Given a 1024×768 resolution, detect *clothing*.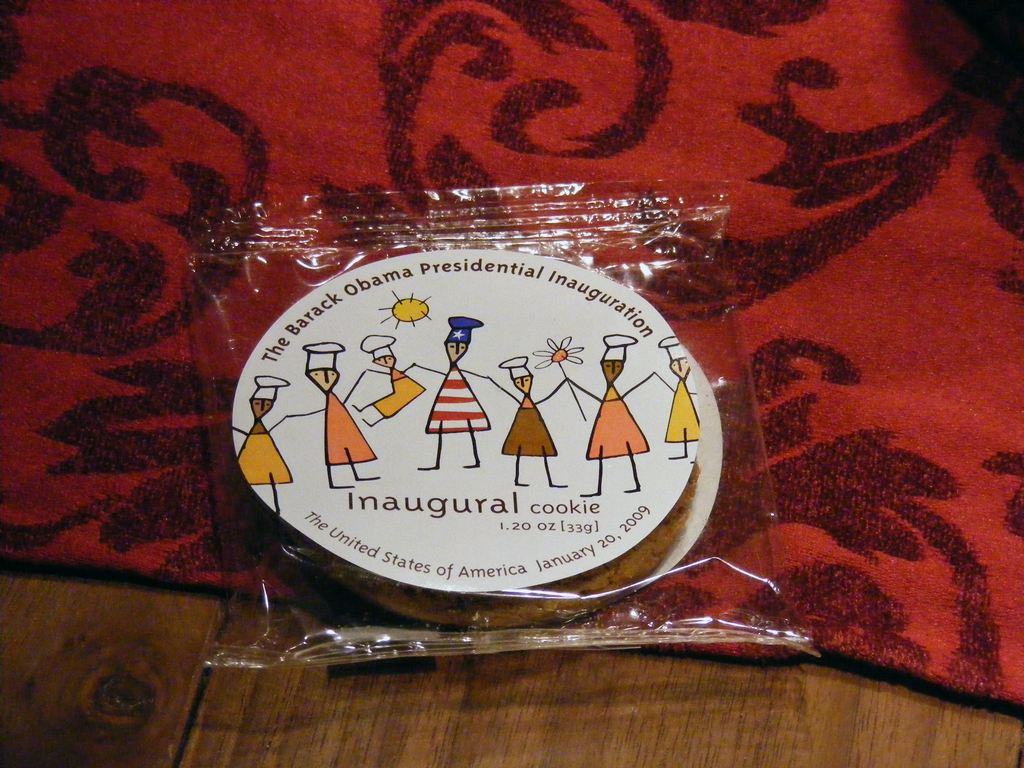
bbox=[0, 0, 1023, 724].
